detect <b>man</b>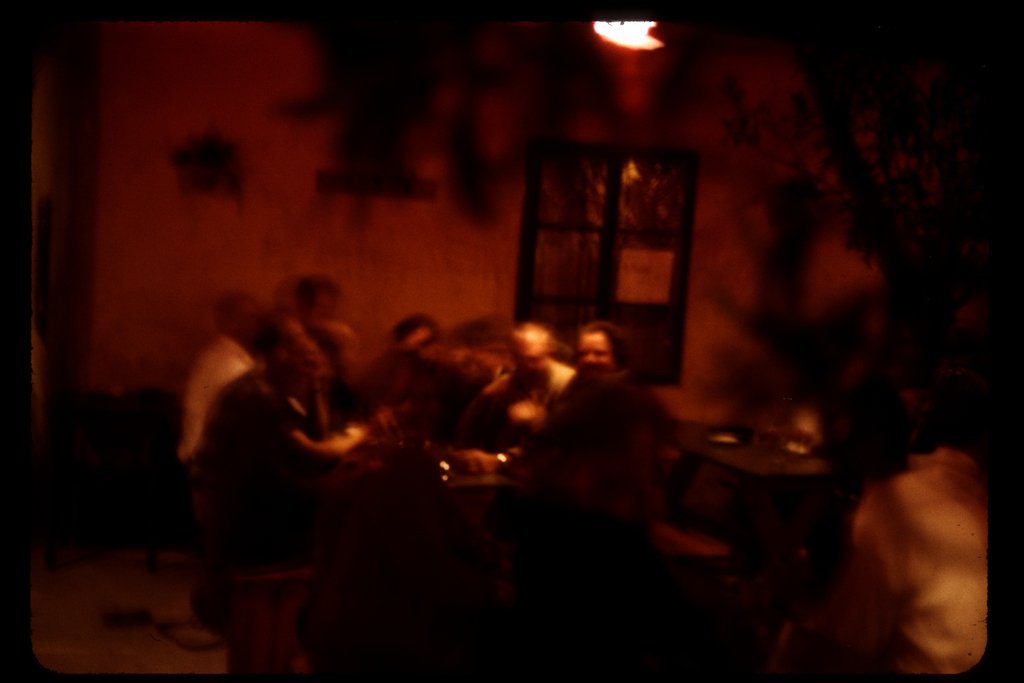
BBox(195, 311, 369, 668)
